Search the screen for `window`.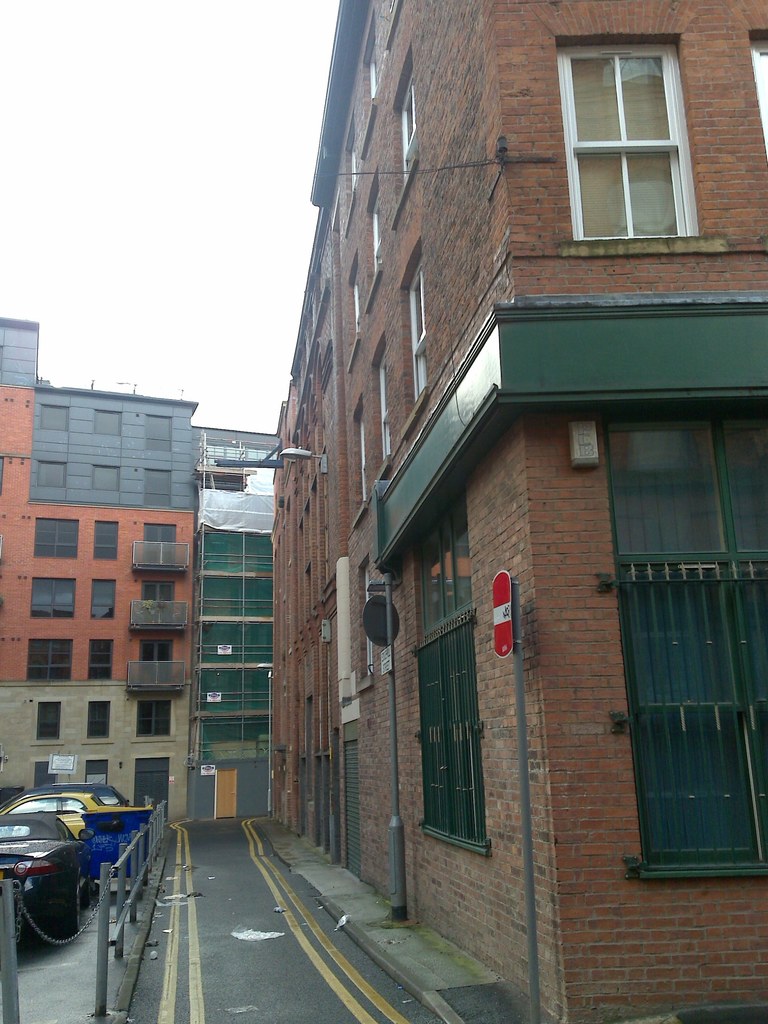
Found at rect(30, 577, 76, 618).
